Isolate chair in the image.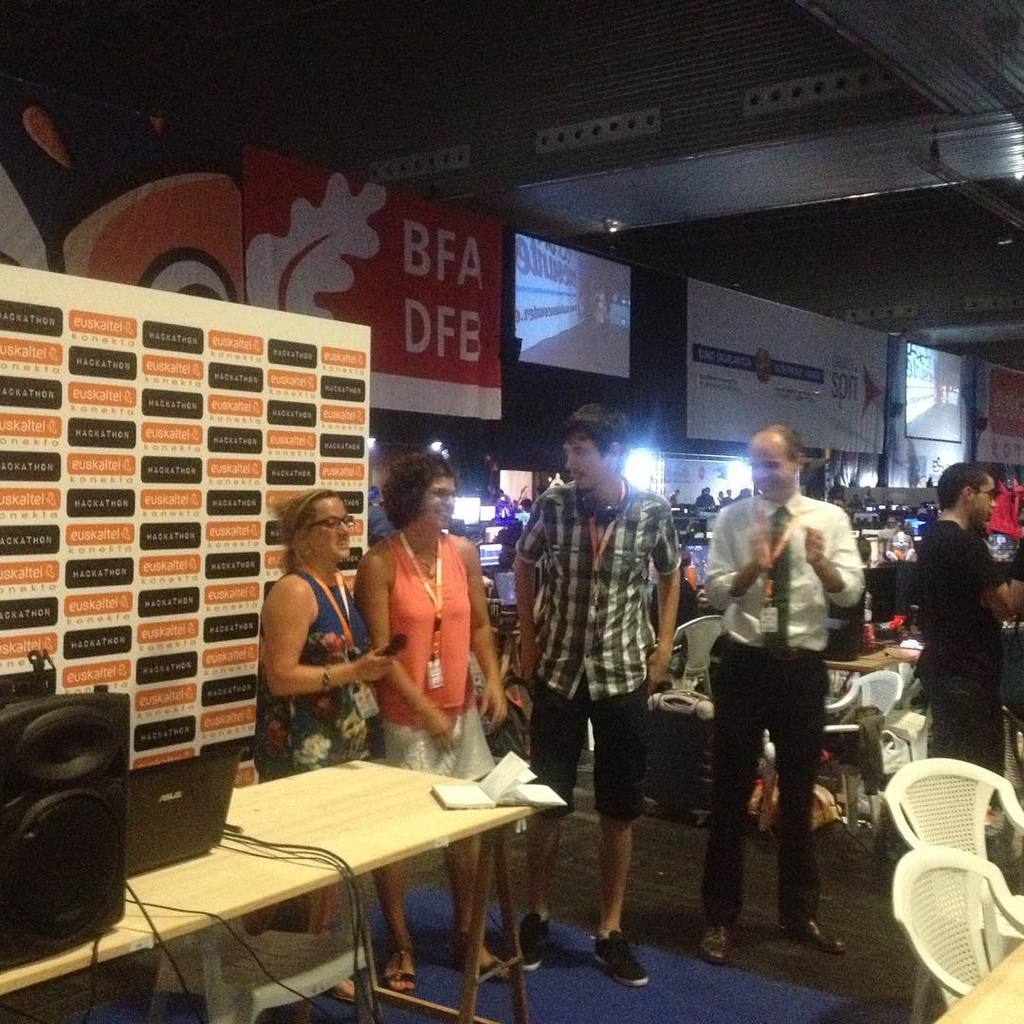
Isolated region: [left=883, top=756, right=1023, bottom=1023].
